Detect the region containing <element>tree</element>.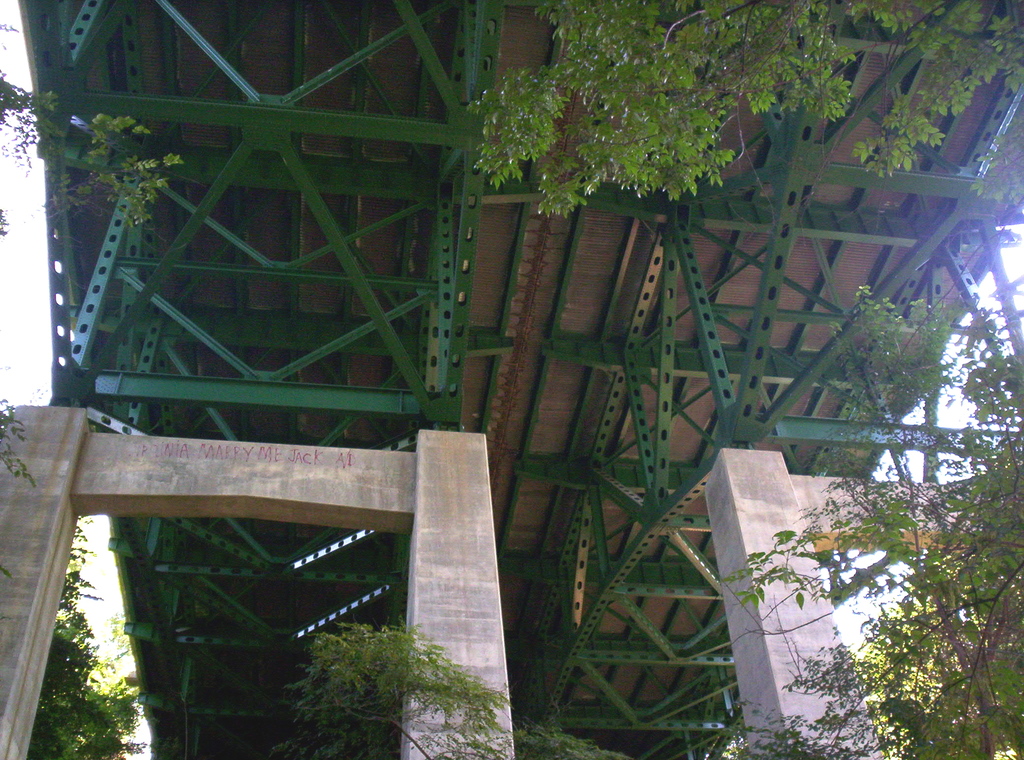
locate(461, 0, 1023, 759).
